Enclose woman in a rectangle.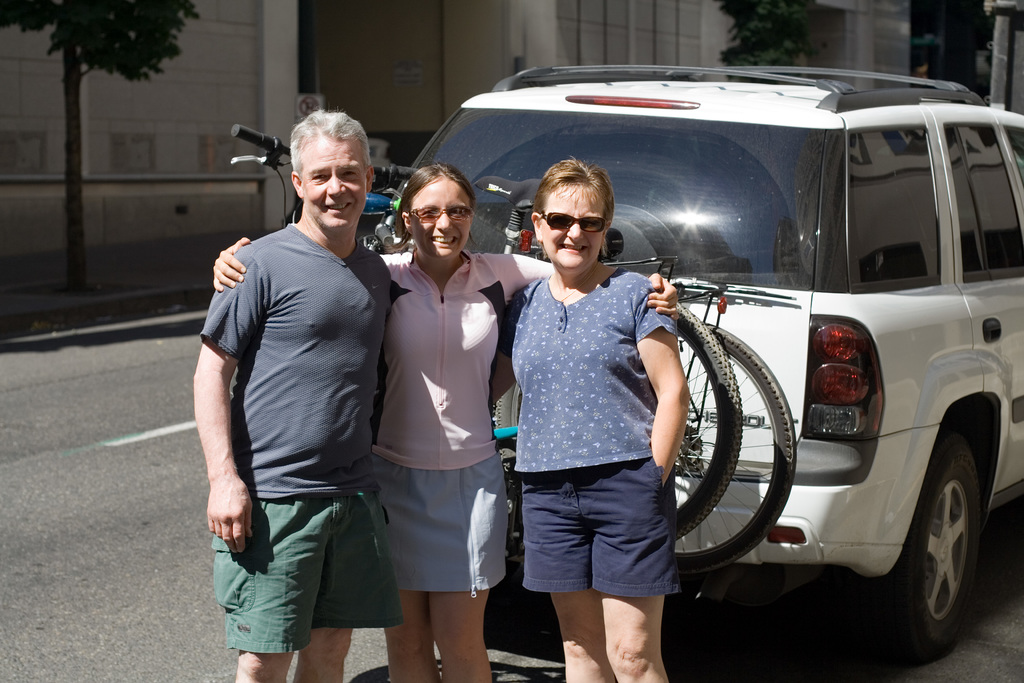
left=216, top=158, right=682, bottom=682.
